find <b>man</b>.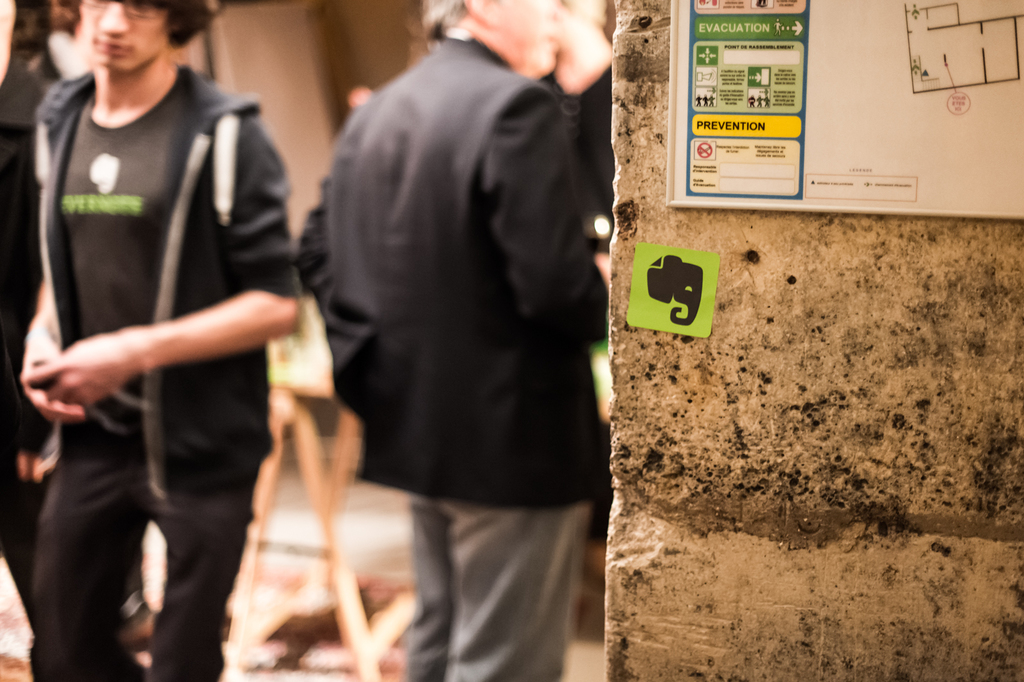
0/1/304/681.
